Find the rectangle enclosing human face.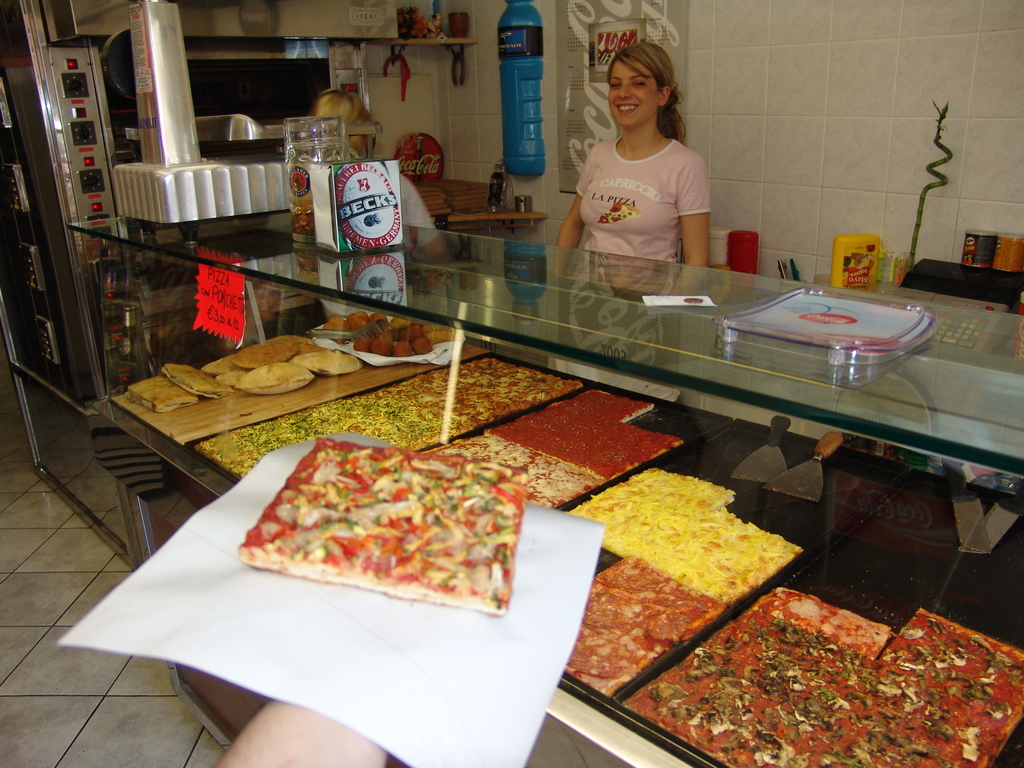
x1=605, y1=58, x2=659, y2=124.
